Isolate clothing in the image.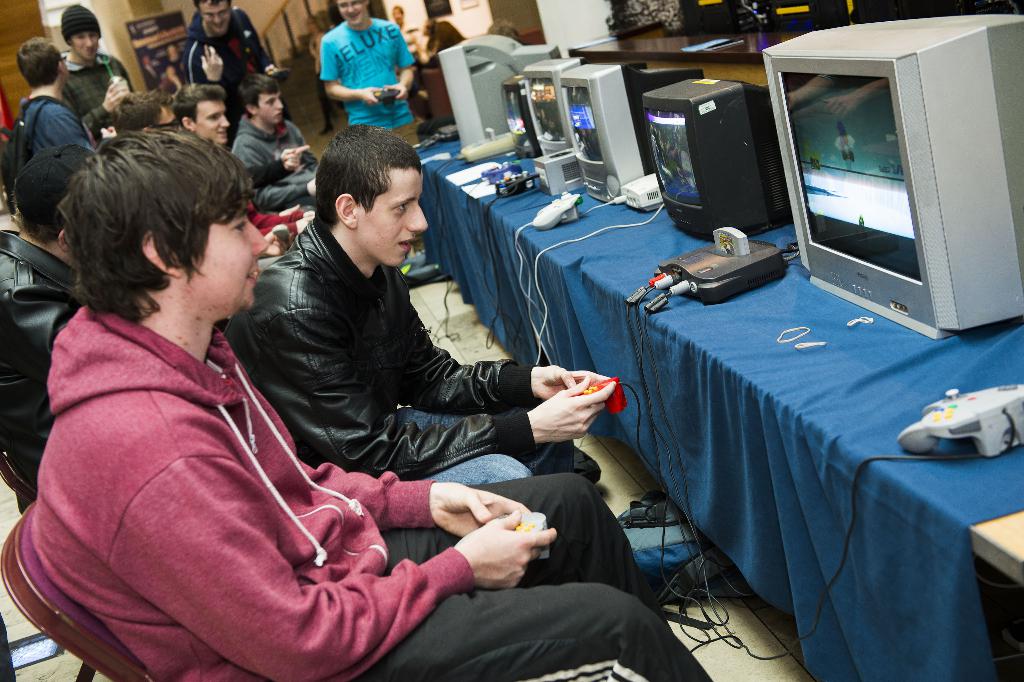
Isolated region: locate(60, 45, 138, 150).
